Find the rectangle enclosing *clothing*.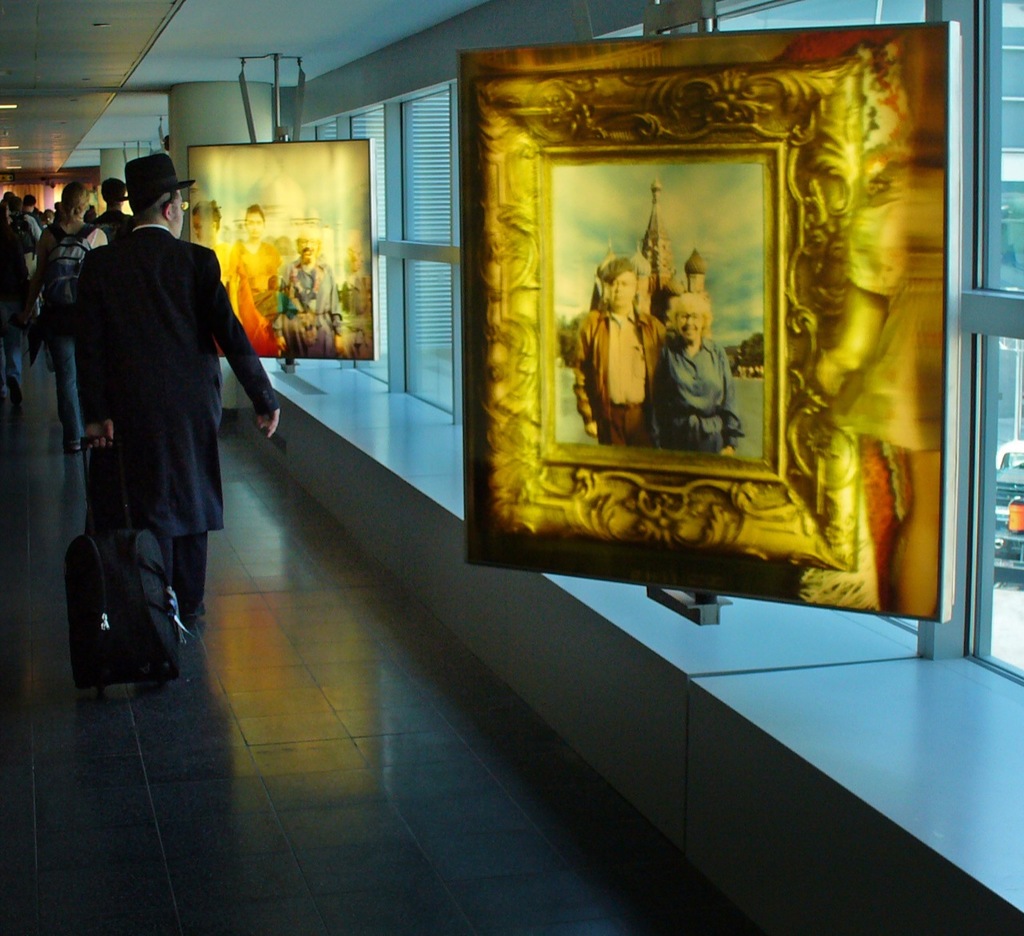
<region>572, 307, 667, 450</region>.
